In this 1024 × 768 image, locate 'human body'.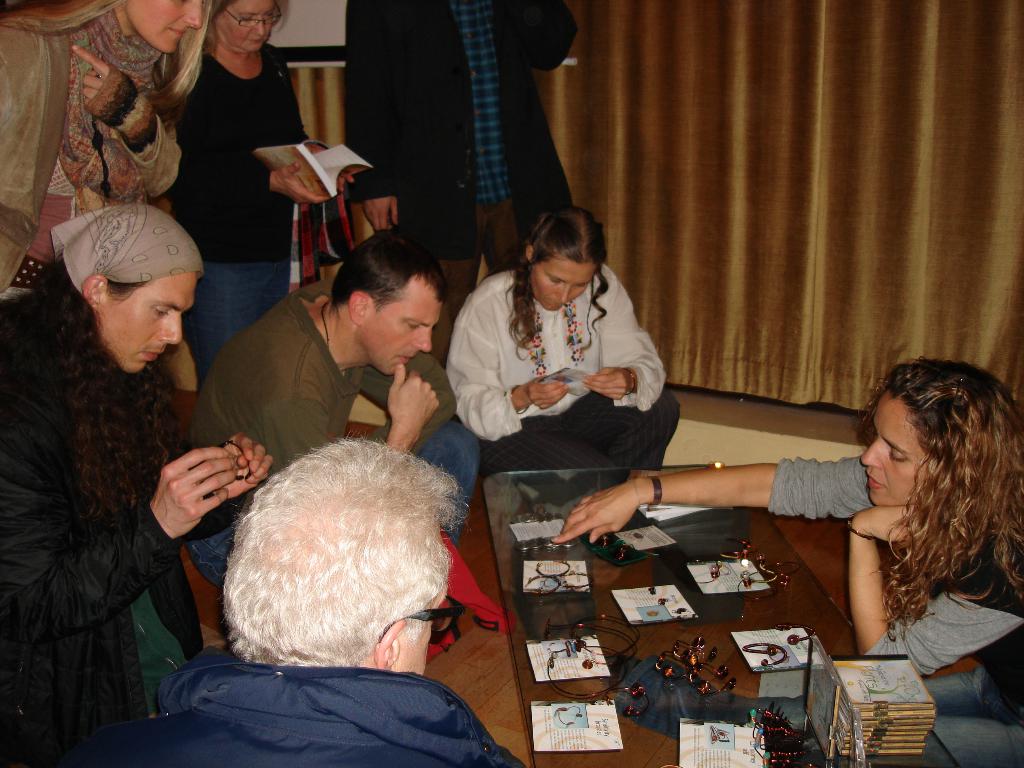
Bounding box: <box>0,0,219,297</box>.
